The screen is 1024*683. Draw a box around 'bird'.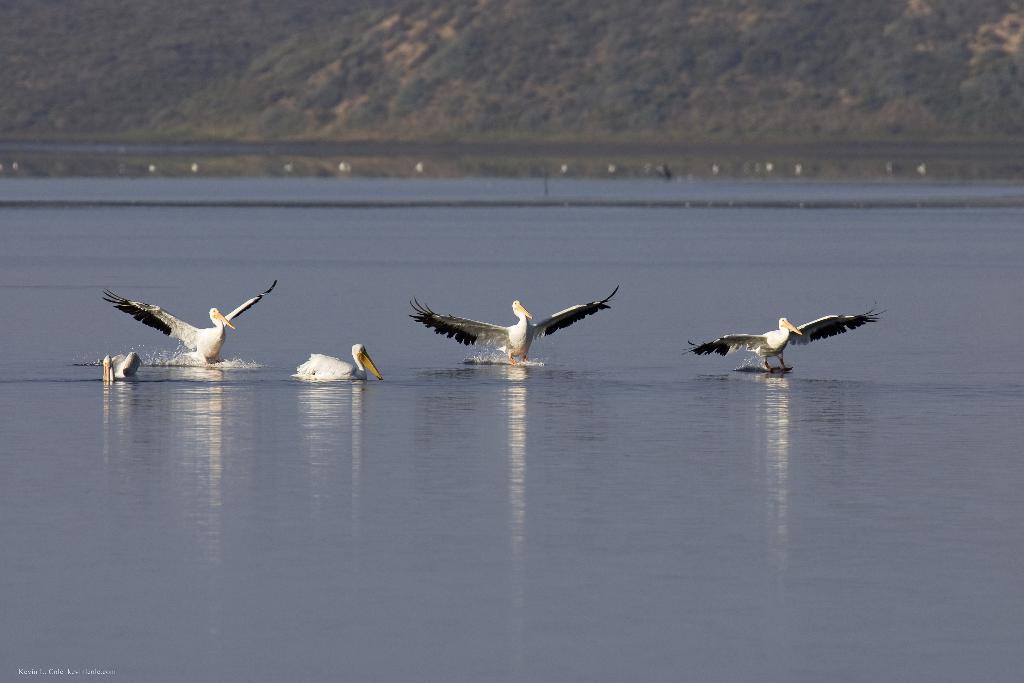
pyautogui.locateOnScreen(98, 277, 276, 365).
